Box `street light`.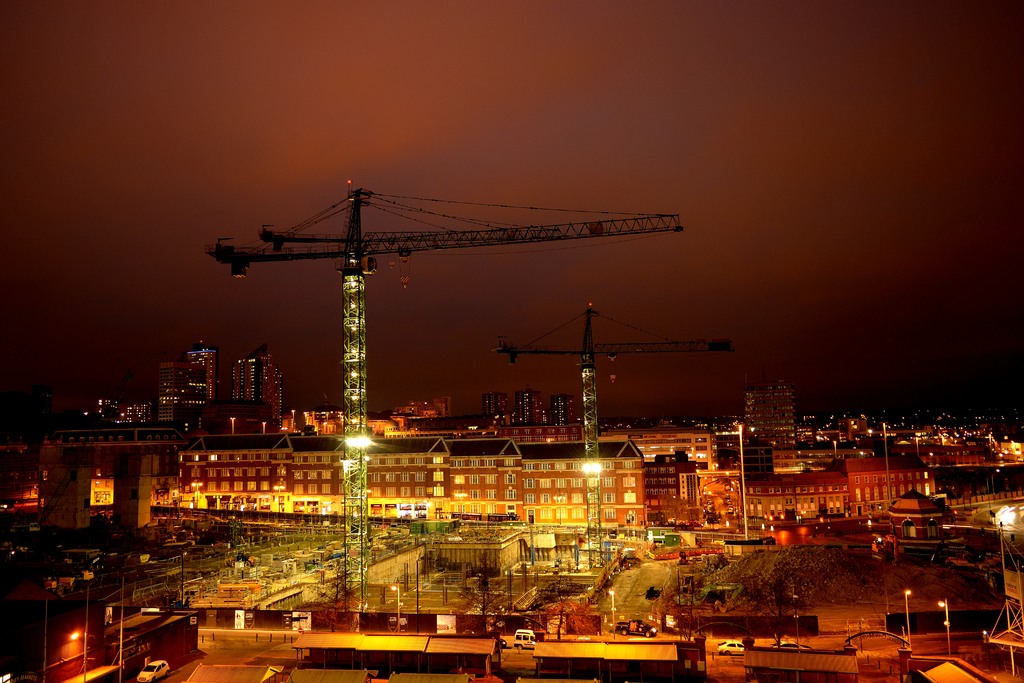
x1=832, y1=440, x2=838, y2=457.
